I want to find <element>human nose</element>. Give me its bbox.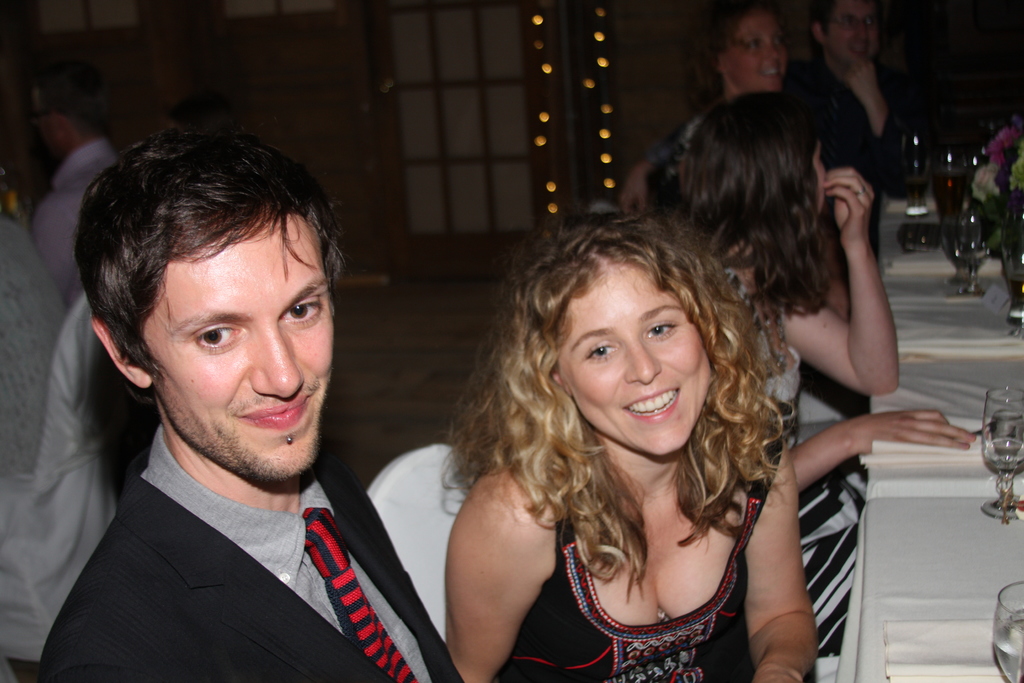
region(854, 25, 867, 44).
